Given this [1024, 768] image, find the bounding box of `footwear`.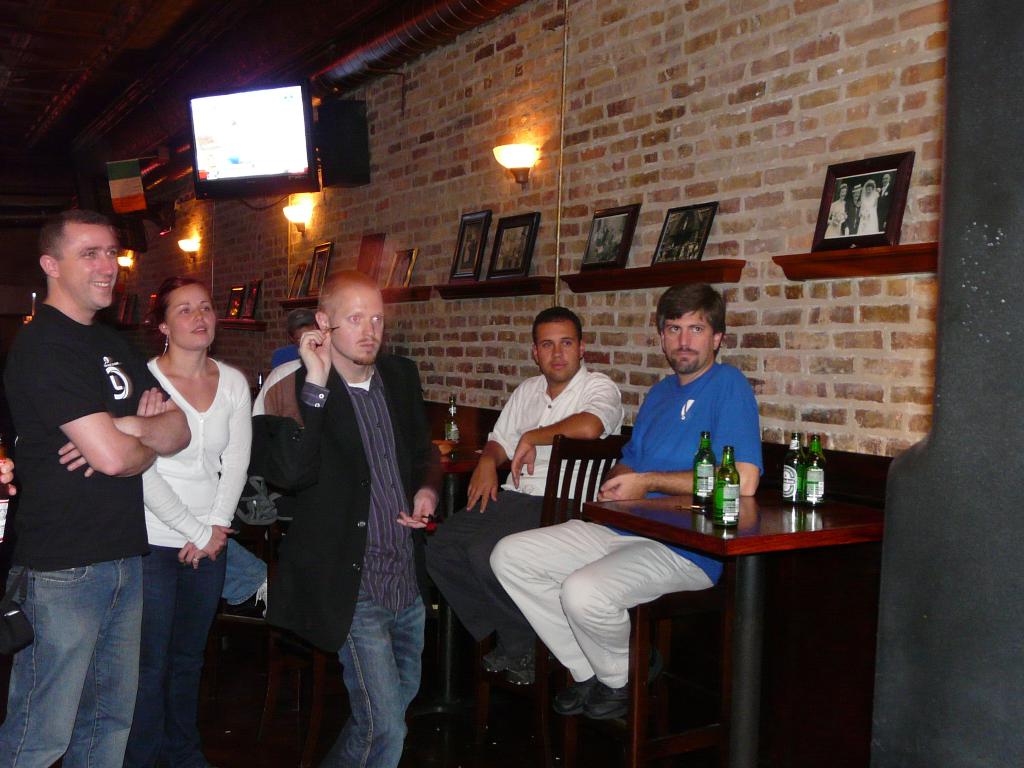
(477, 641, 515, 678).
